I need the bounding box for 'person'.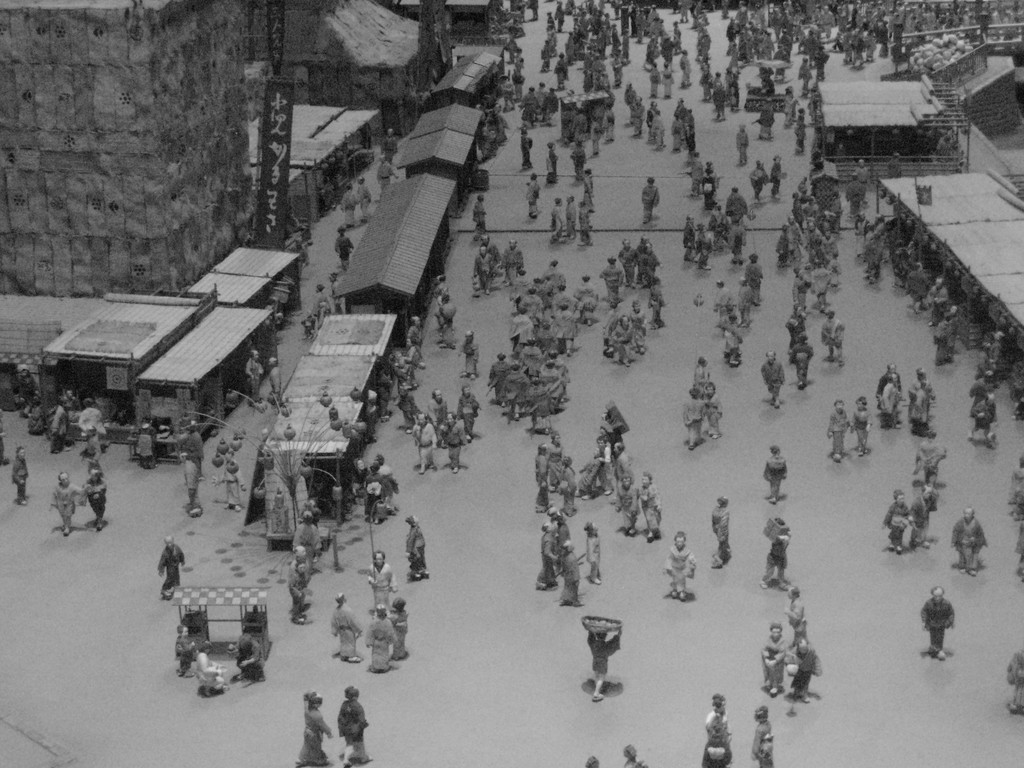
Here it is: rect(460, 383, 478, 437).
